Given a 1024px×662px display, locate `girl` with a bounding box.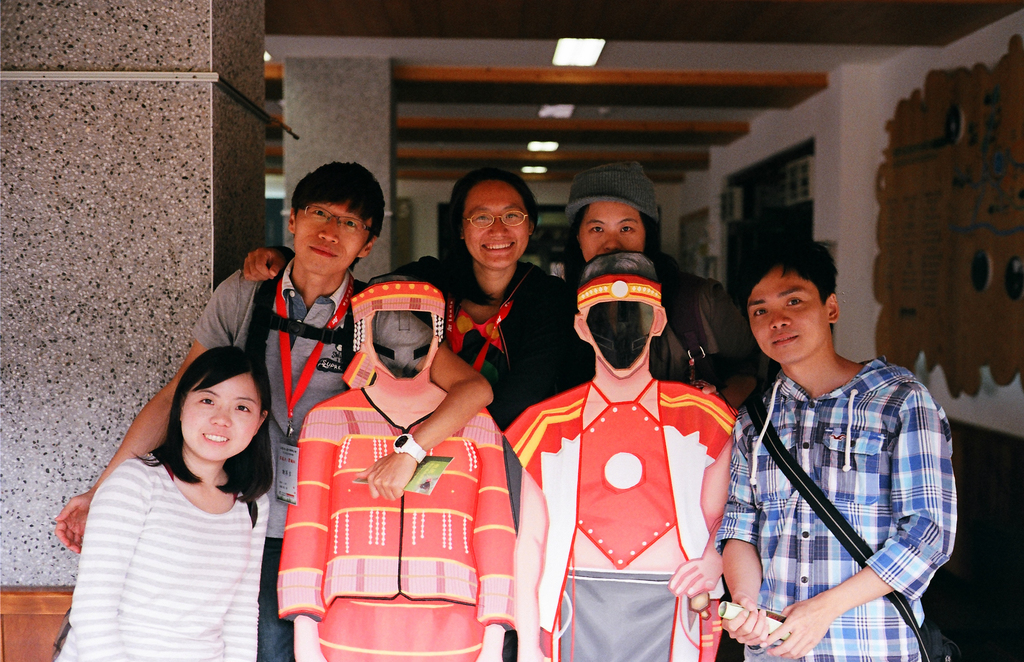
Located: bbox=(56, 346, 272, 661).
